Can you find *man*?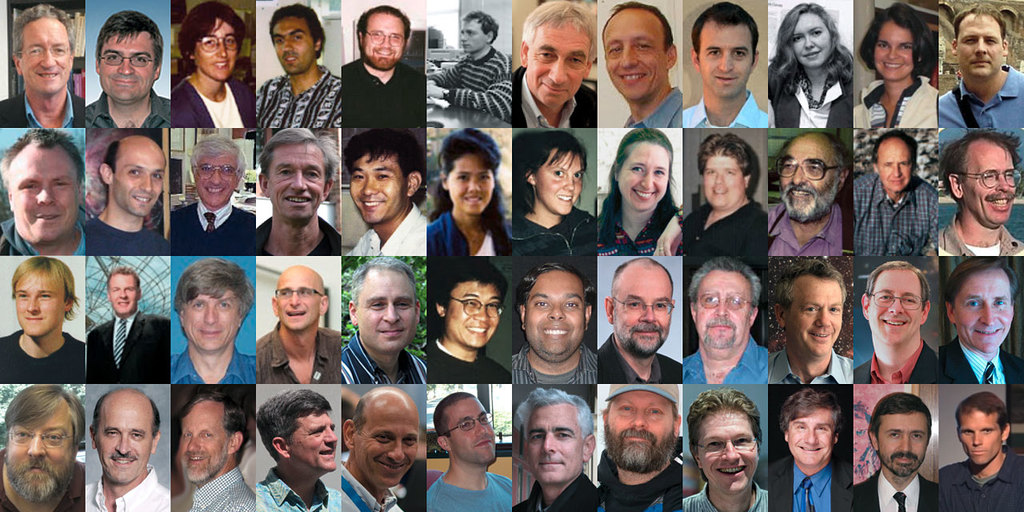
Yes, bounding box: 345:267:430:389.
